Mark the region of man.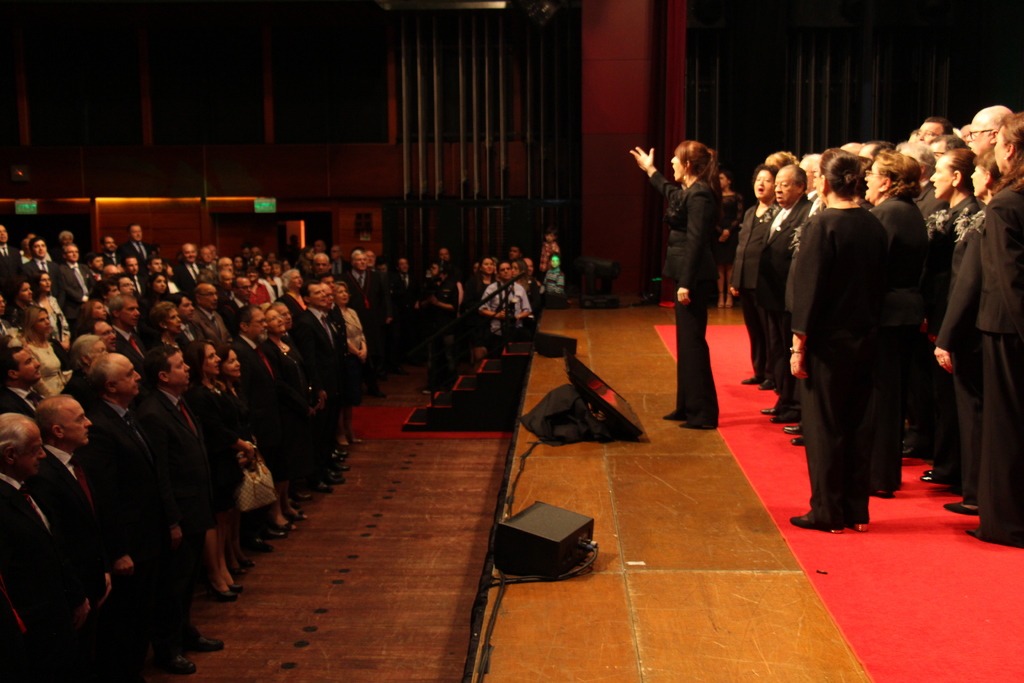
Region: region(121, 254, 146, 293).
